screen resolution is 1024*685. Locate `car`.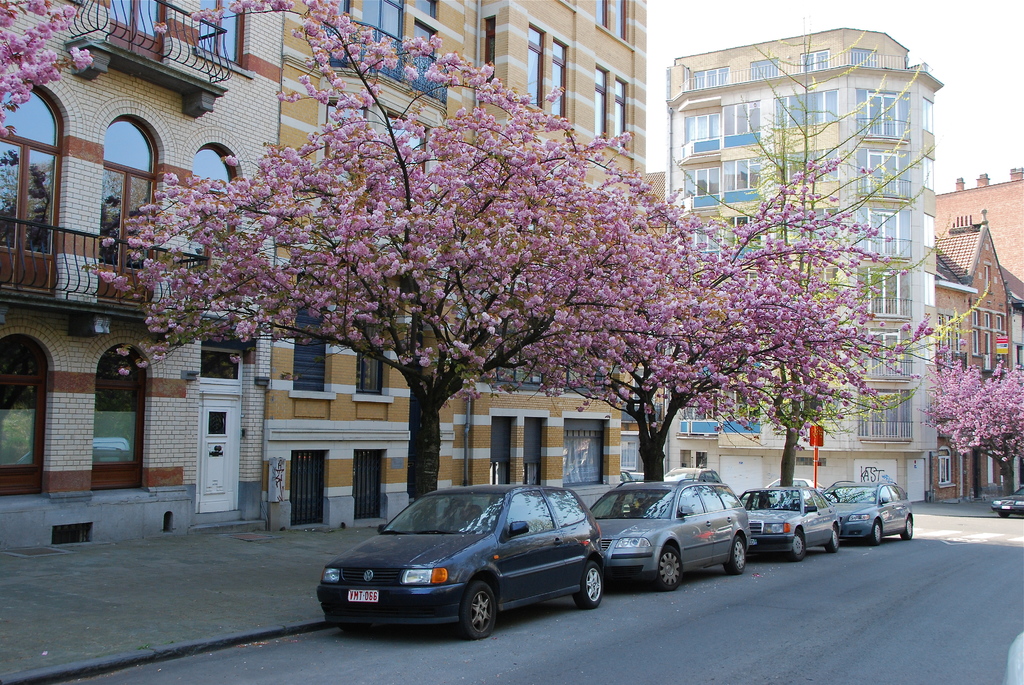
pyautogui.locateOnScreen(588, 480, 751, 585).
